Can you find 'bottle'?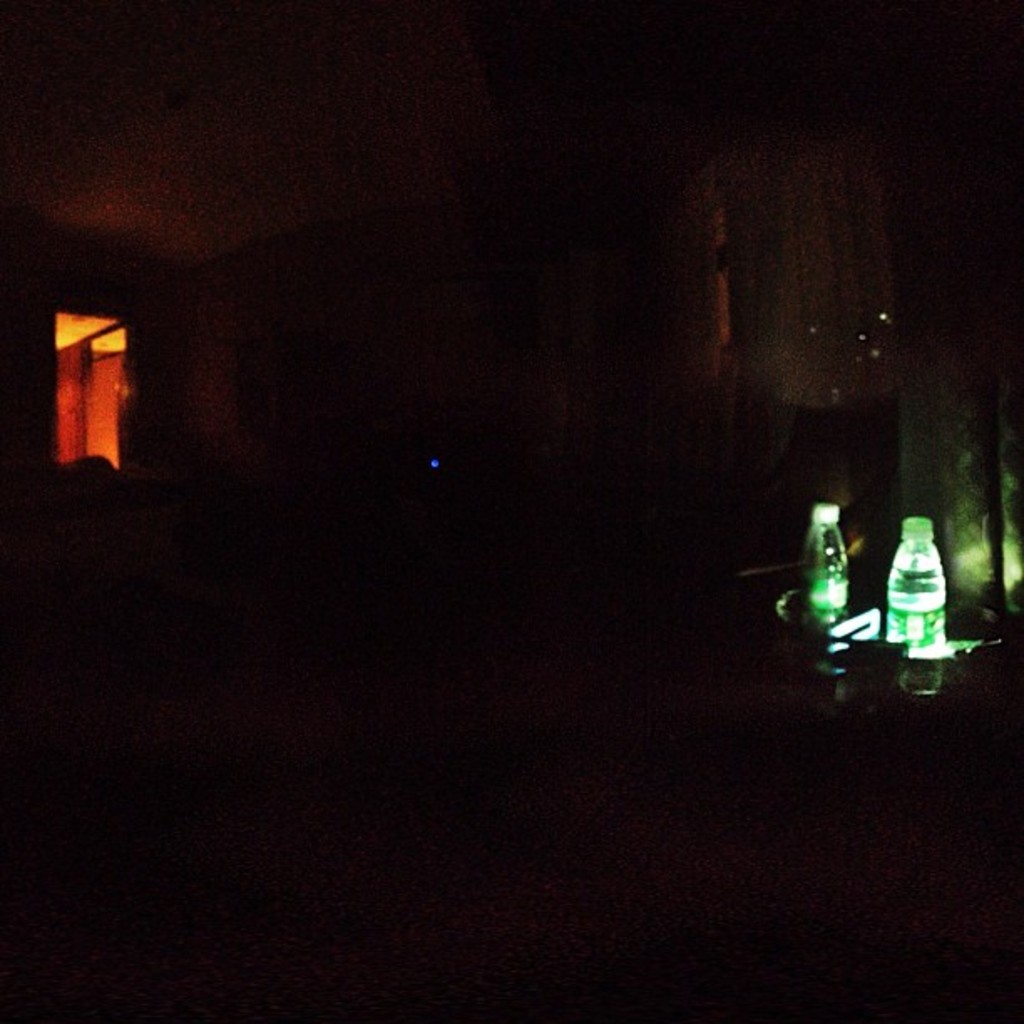
Yes, bounding box: 790:502:850:627.
